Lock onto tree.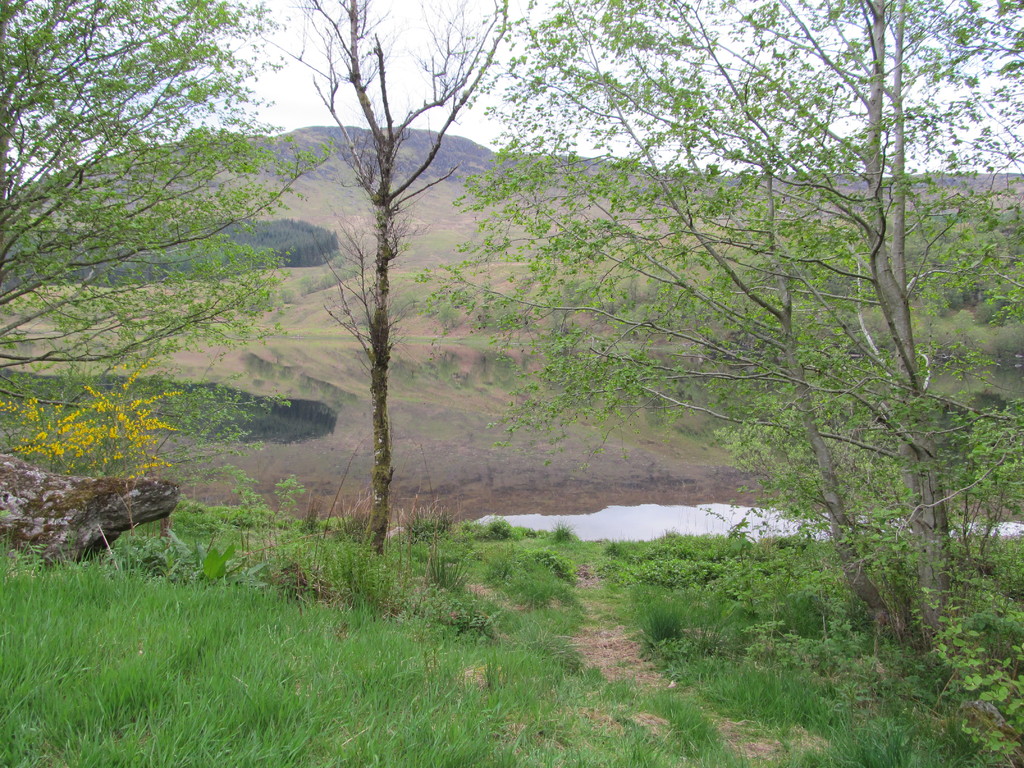
Locked: (left=427, top=0, right=1023, bottom=651).
